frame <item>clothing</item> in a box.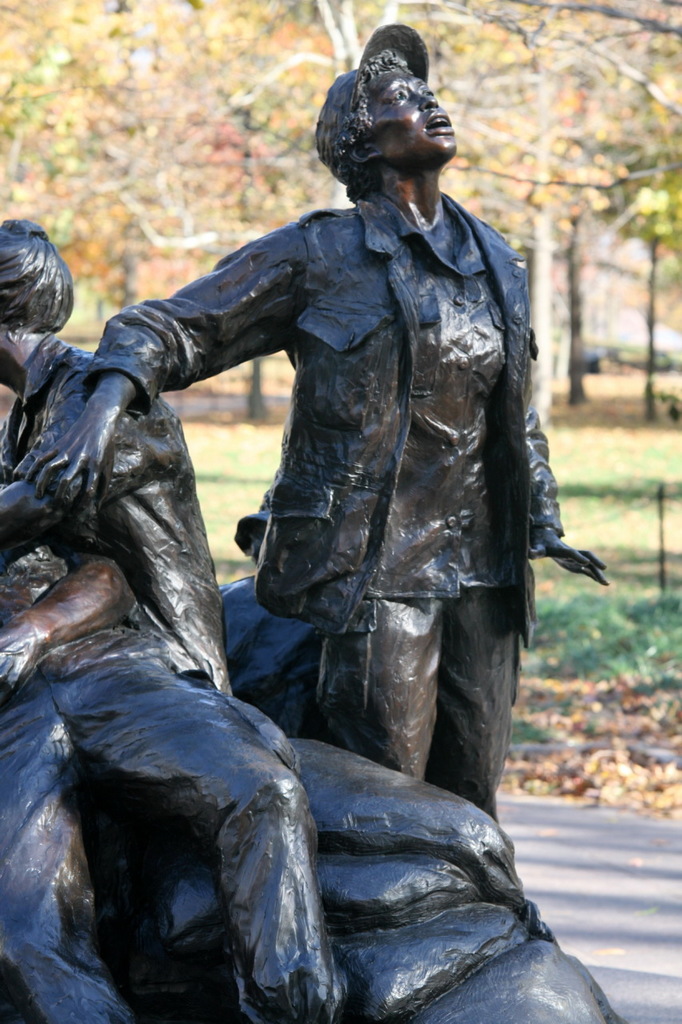
105:126:563:746.
